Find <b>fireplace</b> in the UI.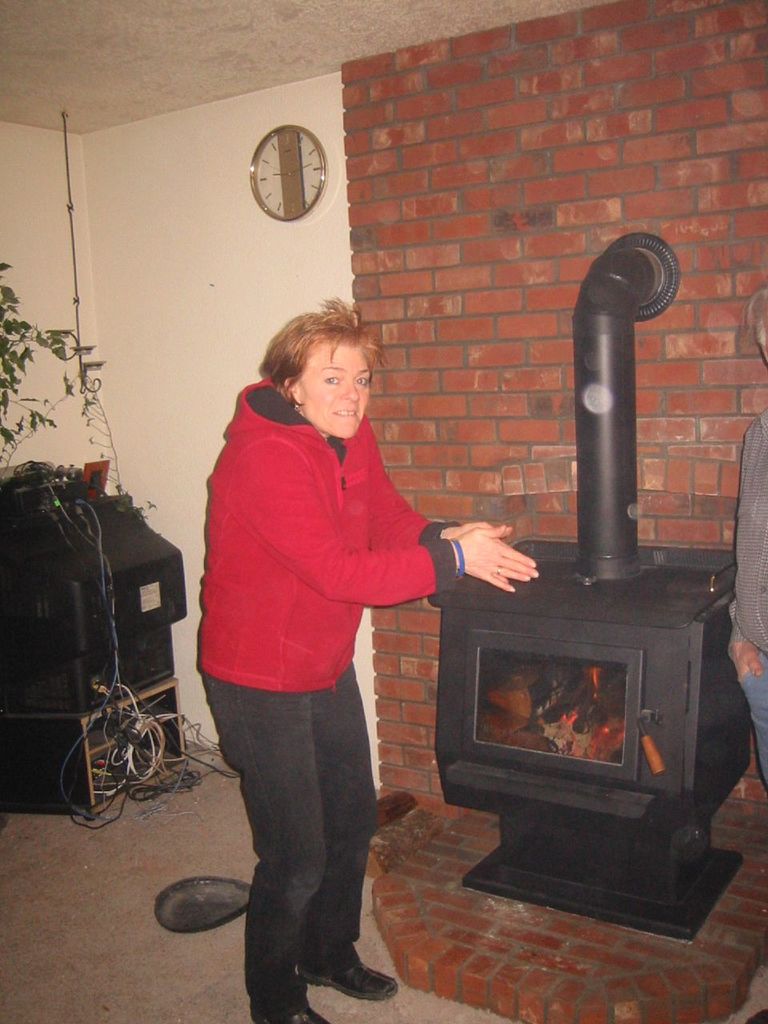
UI element at rect(417, 254, 760, 960).
